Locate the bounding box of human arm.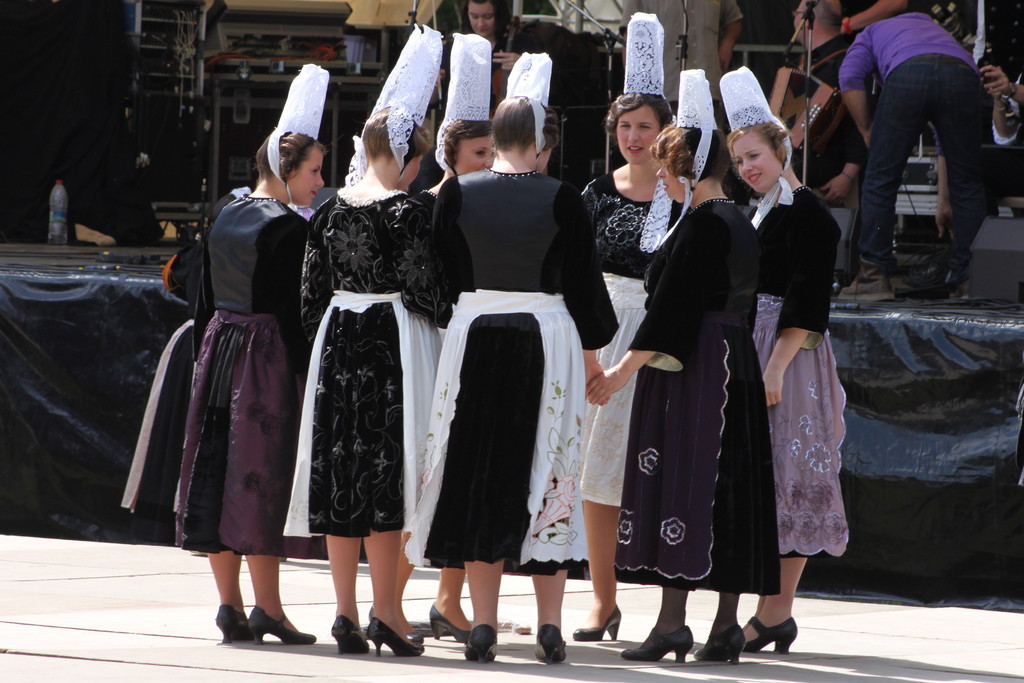
Bounding box: box(298, 197, 327, 350).
